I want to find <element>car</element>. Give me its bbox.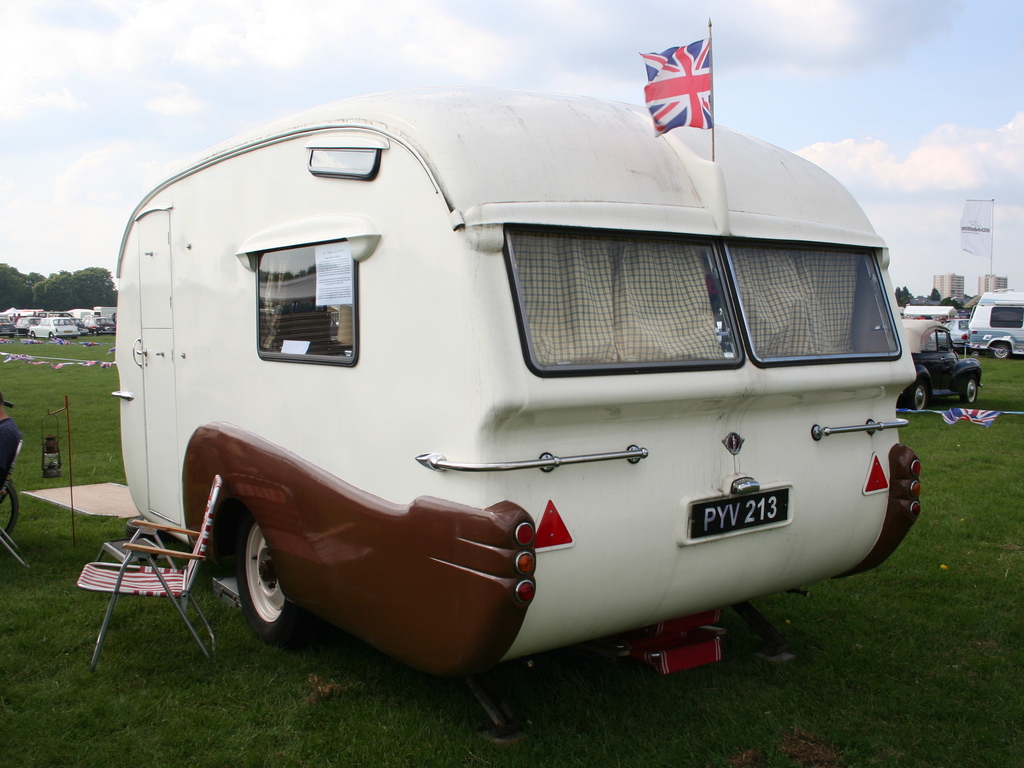
904:317:983:413.
